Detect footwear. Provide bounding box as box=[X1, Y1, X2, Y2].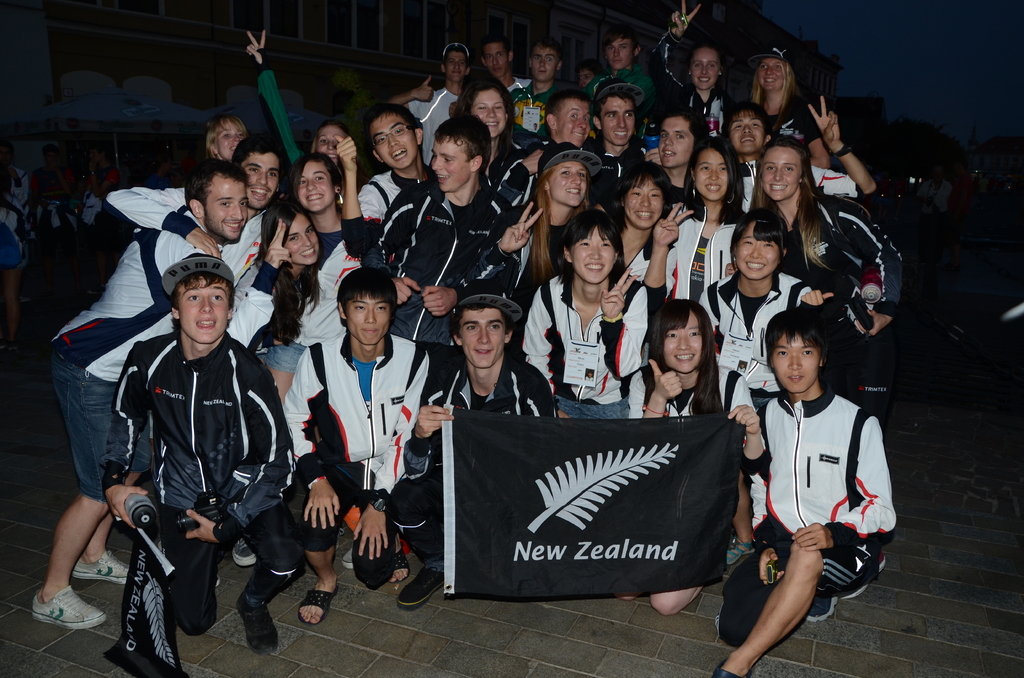
box=[235, 542, 259, 561].
